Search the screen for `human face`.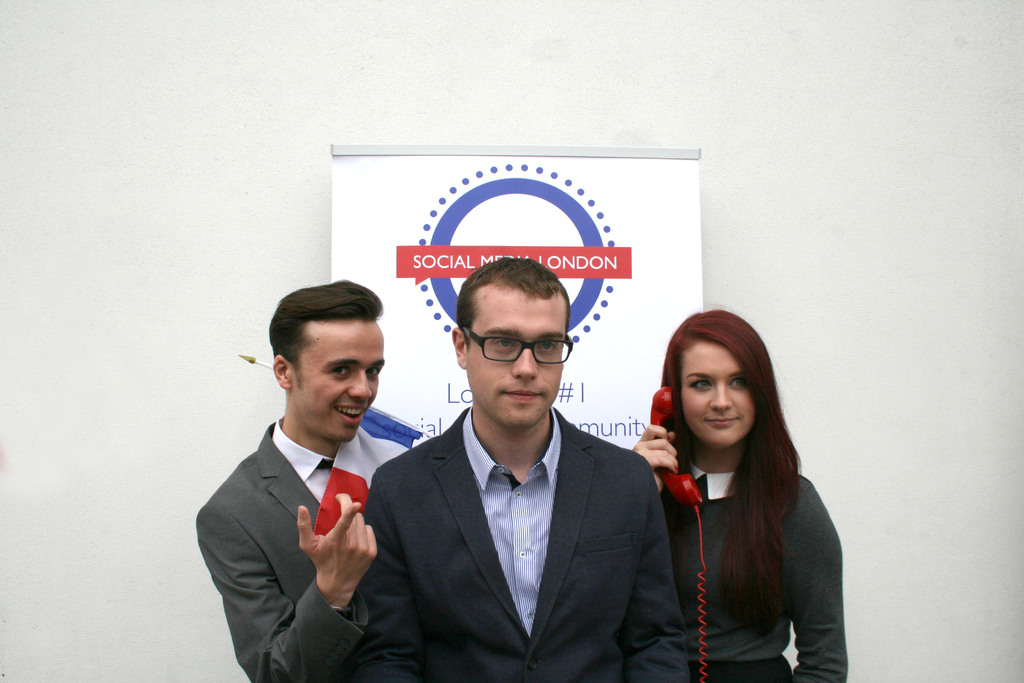
Found at <box>293,317,383,441</box>.
